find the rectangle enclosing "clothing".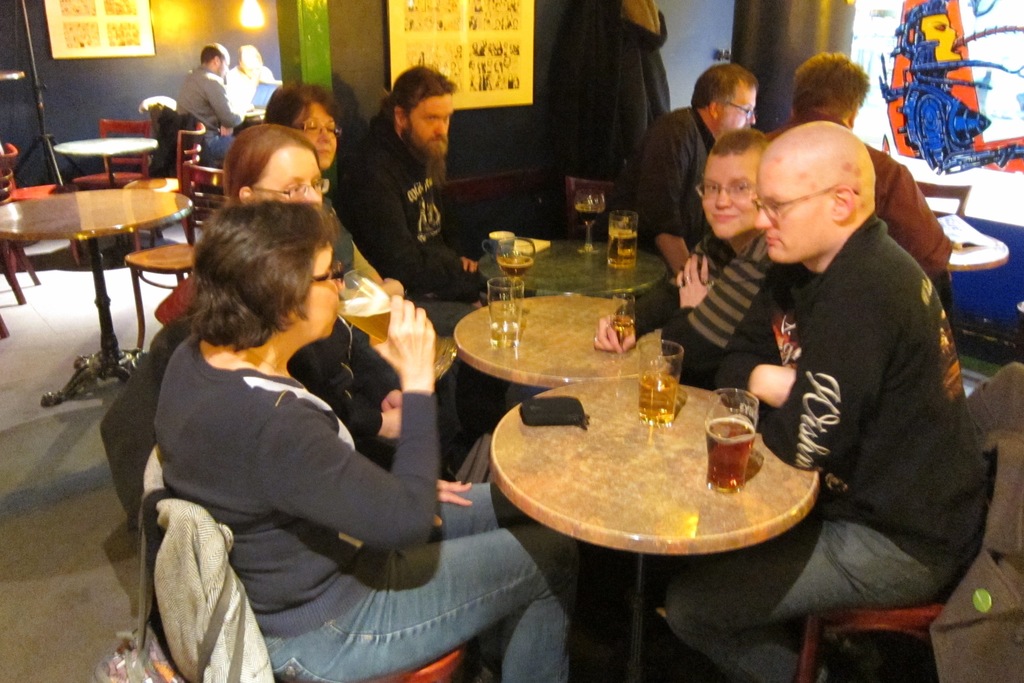
[173, 69, 234, 164].
